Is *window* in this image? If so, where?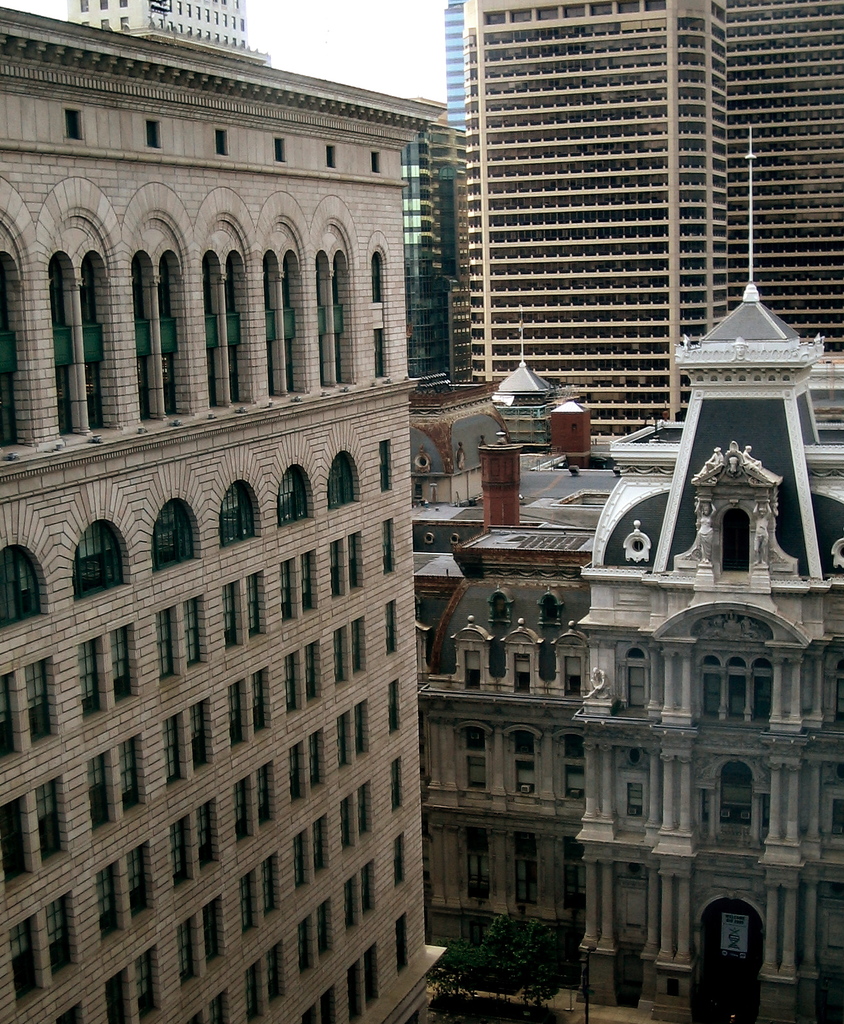
Yes, at {"x1": 377, "y1": 522, "x2": 393, "y2": 582}.
